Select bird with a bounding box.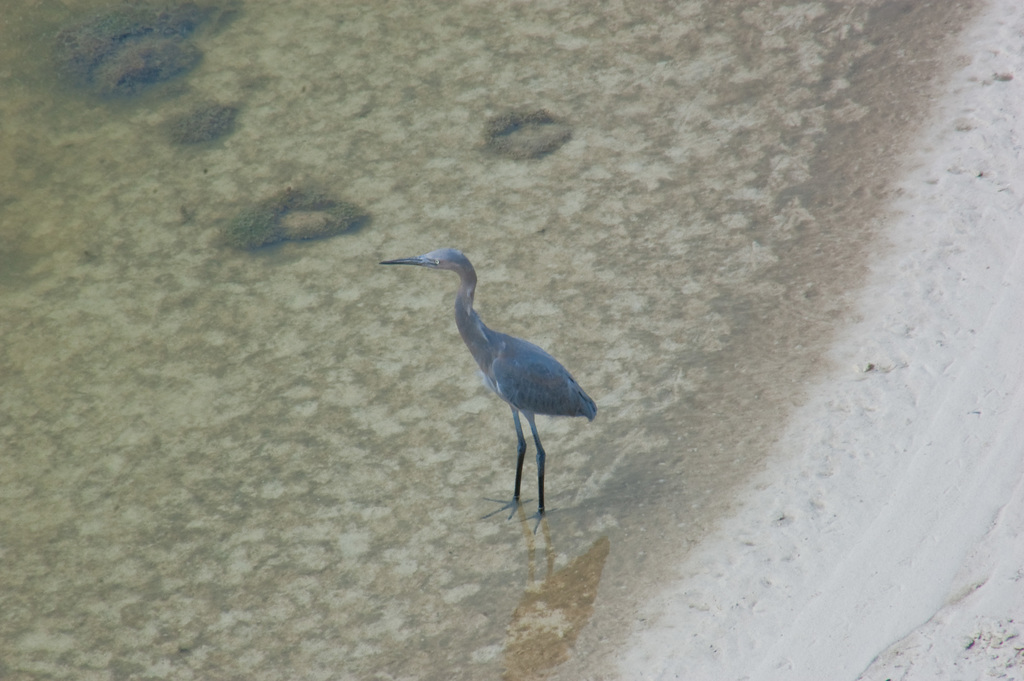
x1=376, y1=240, x2=618, y2=524.
